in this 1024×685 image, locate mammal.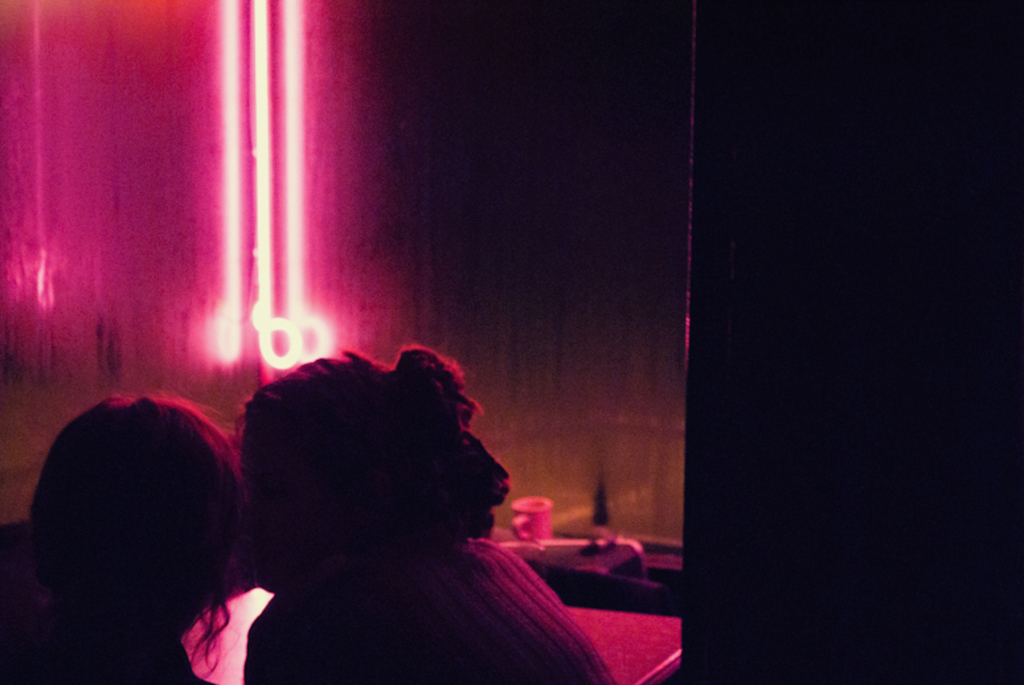
Bounding box: {"x1": 229, "y1": 333, "x2": 619, "y2": 684}.
